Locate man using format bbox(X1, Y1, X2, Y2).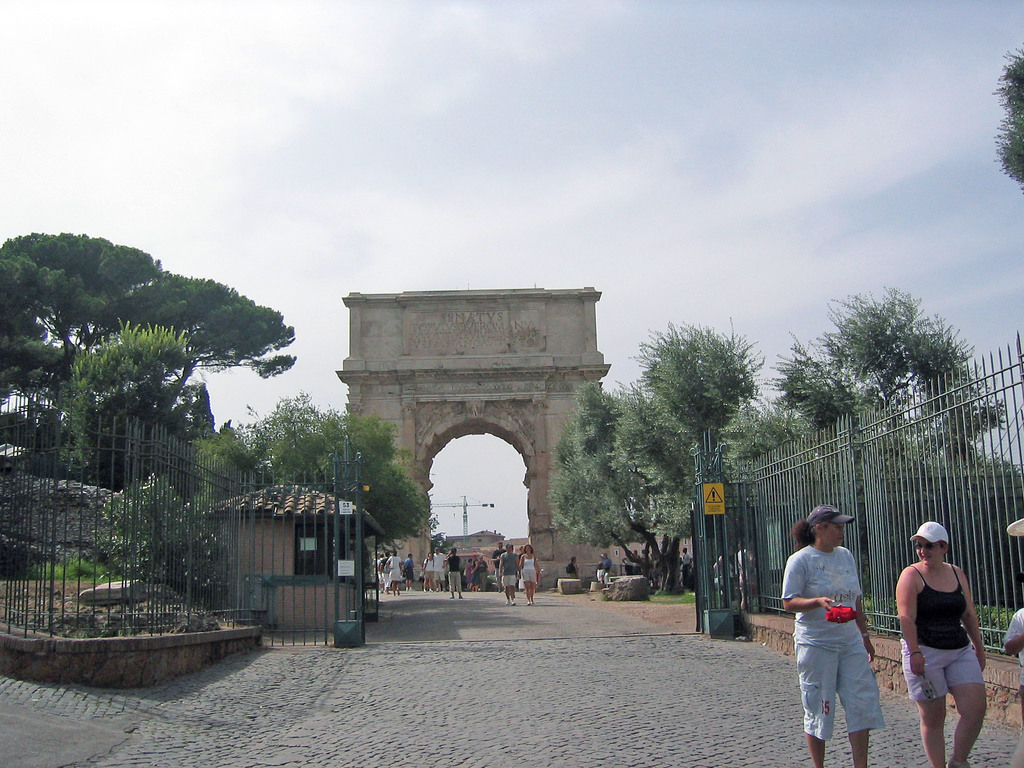
bbox(500, 541, 522, 605).
